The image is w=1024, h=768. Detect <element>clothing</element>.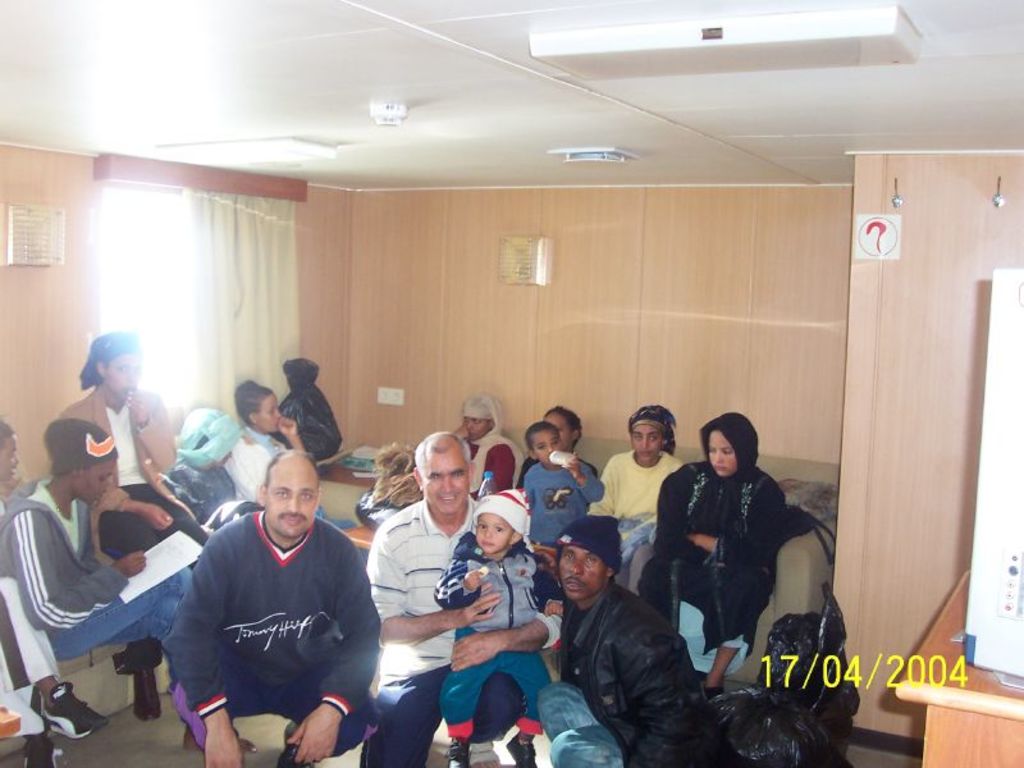
Detection: [554,576,724,767].
